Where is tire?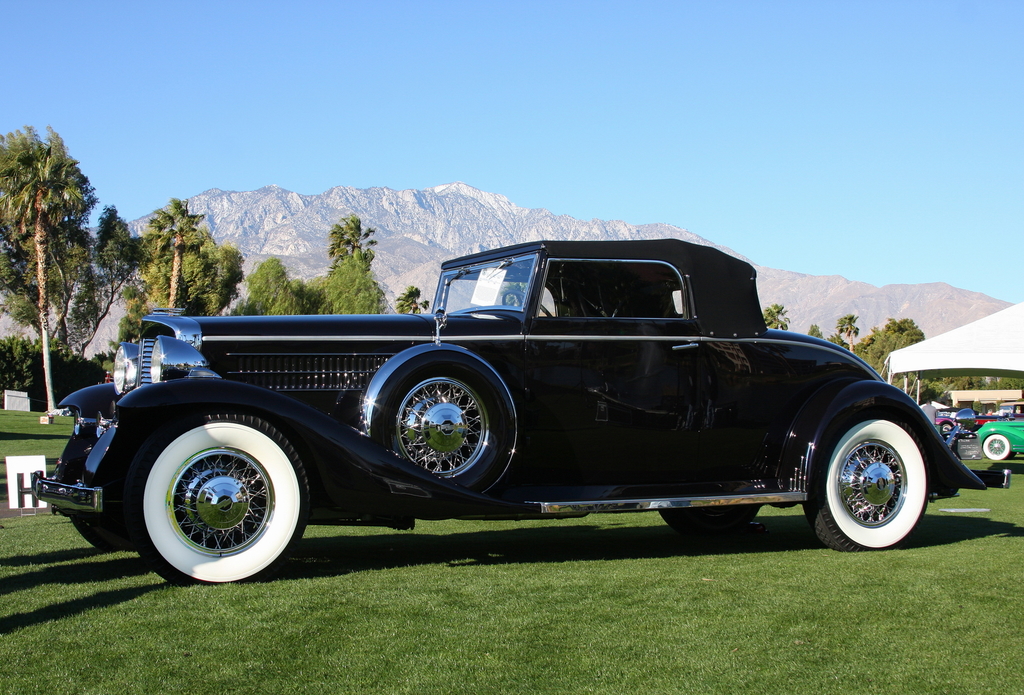
locate(657, 506, 760, 531).
